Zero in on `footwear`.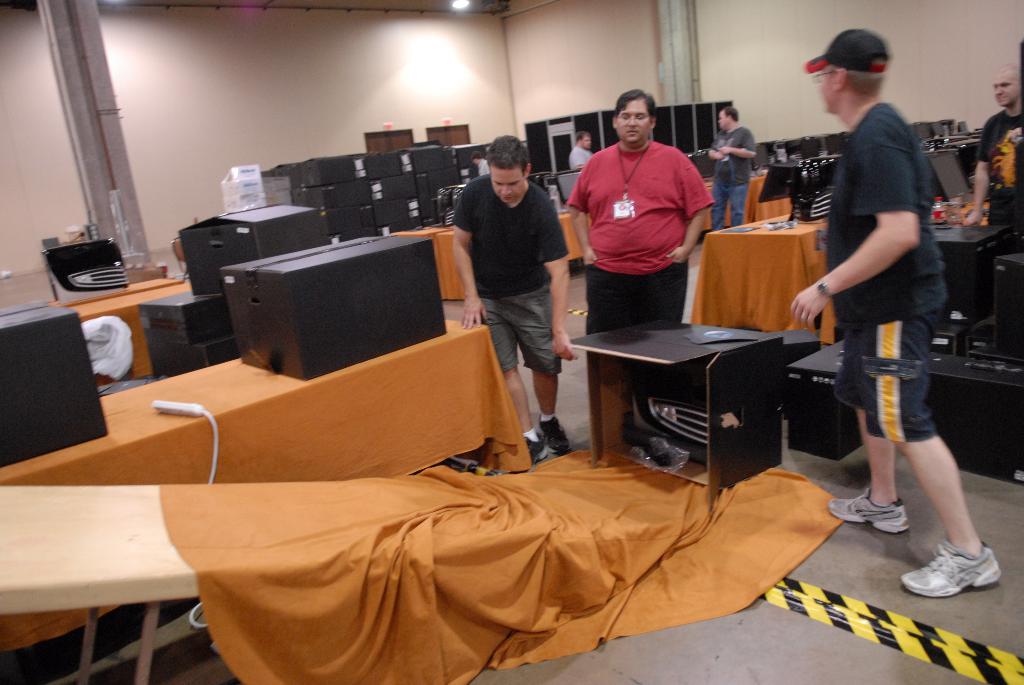
Zeroed in: (x1=900, y1=537, x2=1010, y2=594).
